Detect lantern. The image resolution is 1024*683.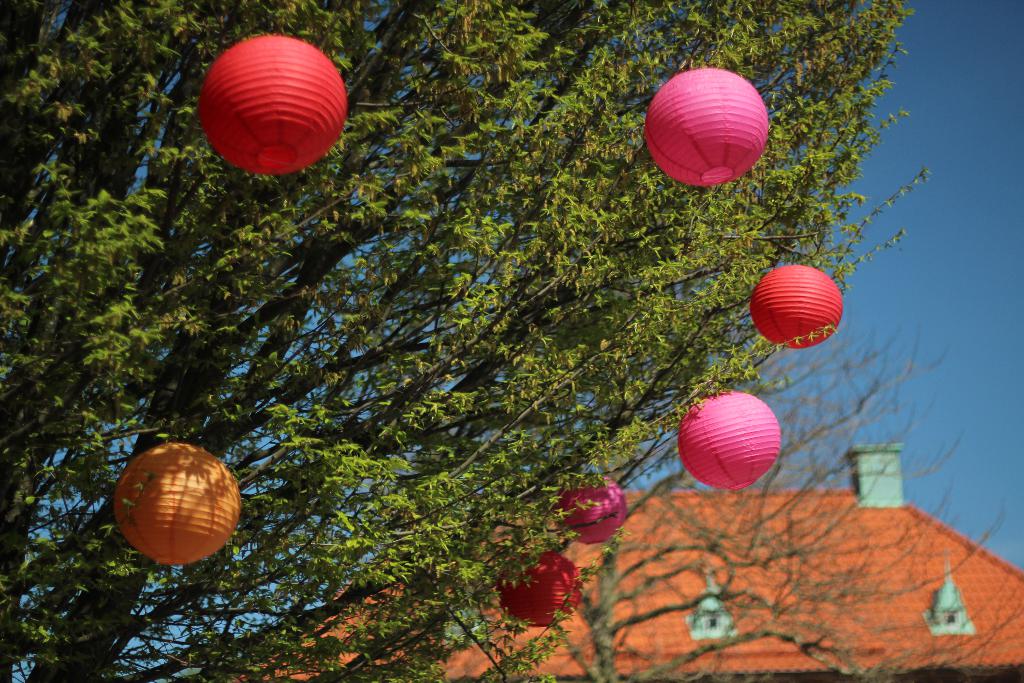
bbox=(676, 384, 778, 494).
